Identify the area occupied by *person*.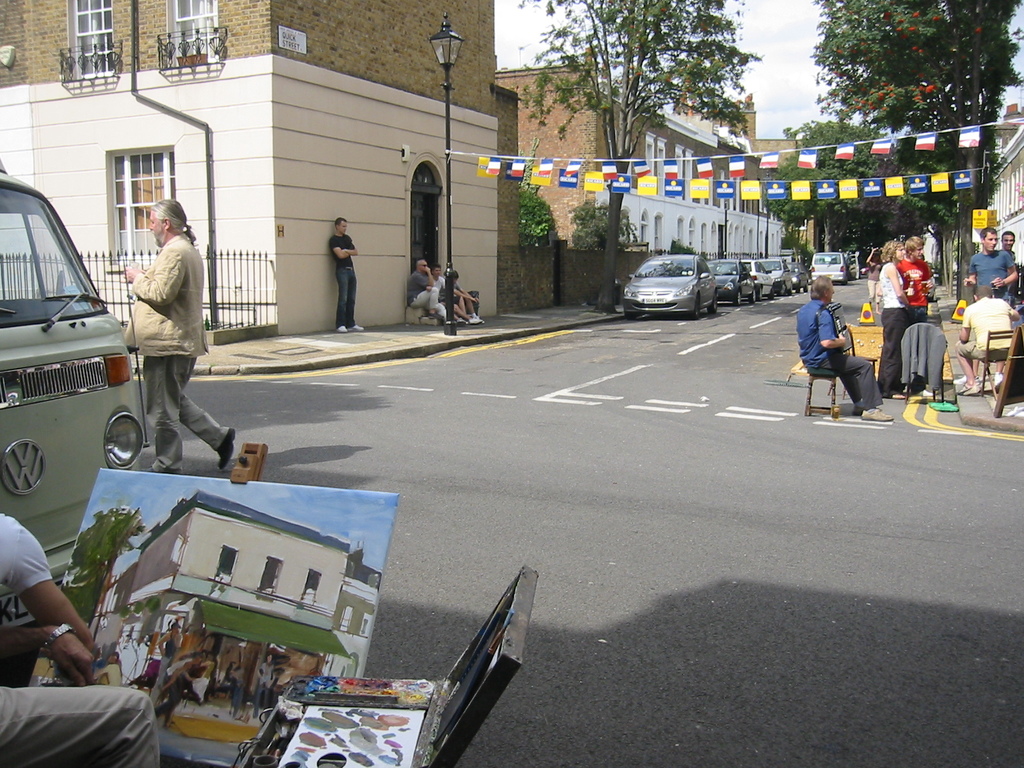
Area: left=0, top=506, right=161, bottom=767.
